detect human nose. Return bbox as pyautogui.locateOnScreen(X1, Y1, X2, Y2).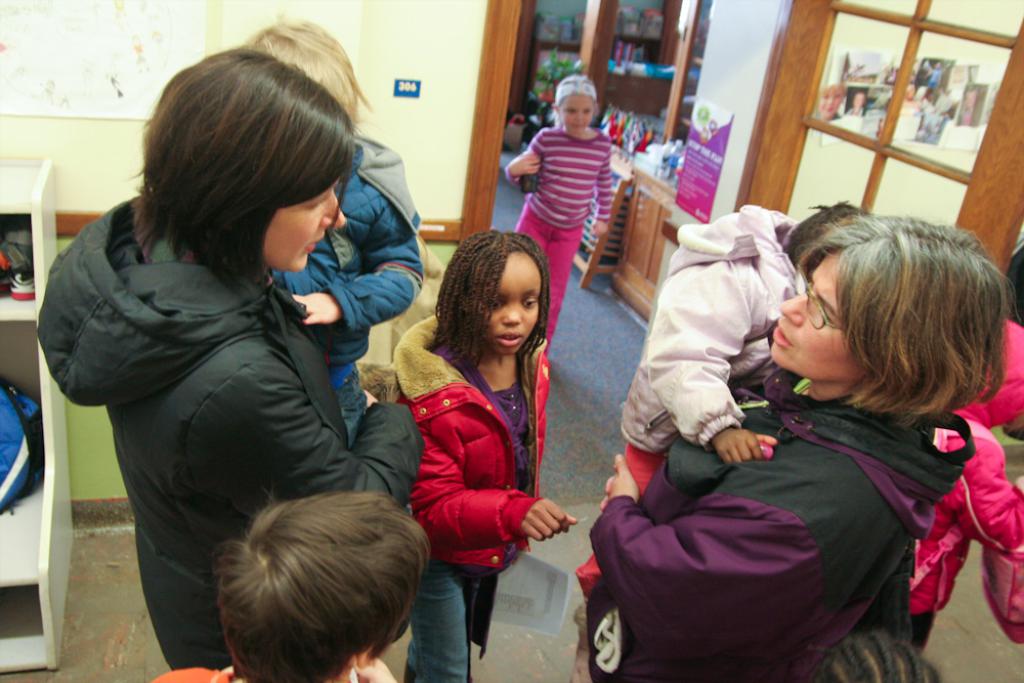
pyautogui.locateOnScreen(776, 294, 814, 324).
